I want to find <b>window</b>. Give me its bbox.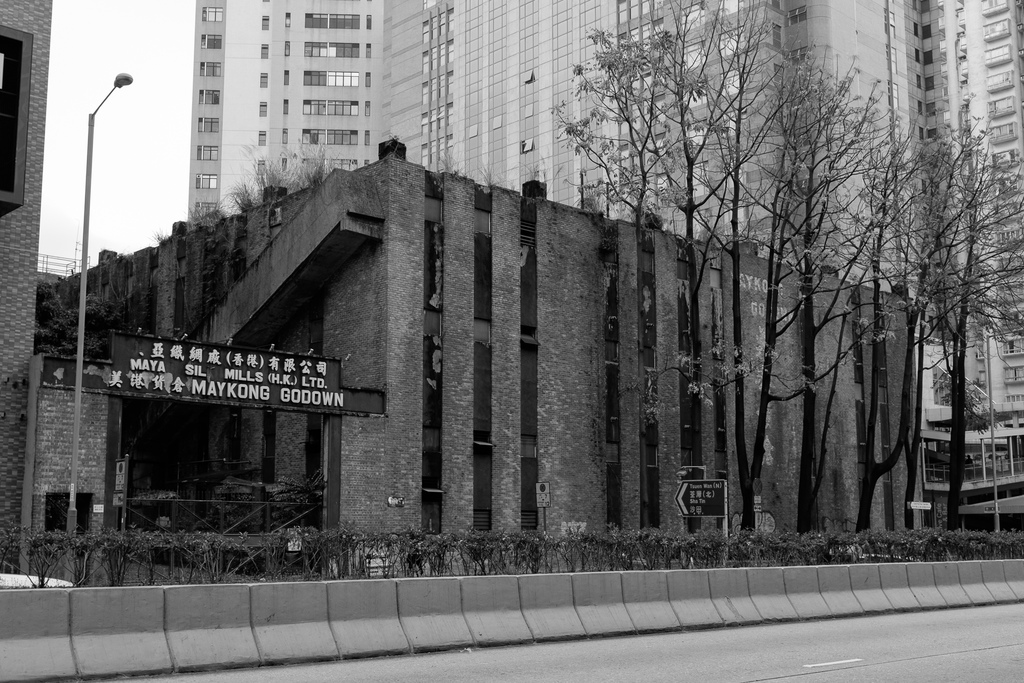
[365, 12, 371, 28].
